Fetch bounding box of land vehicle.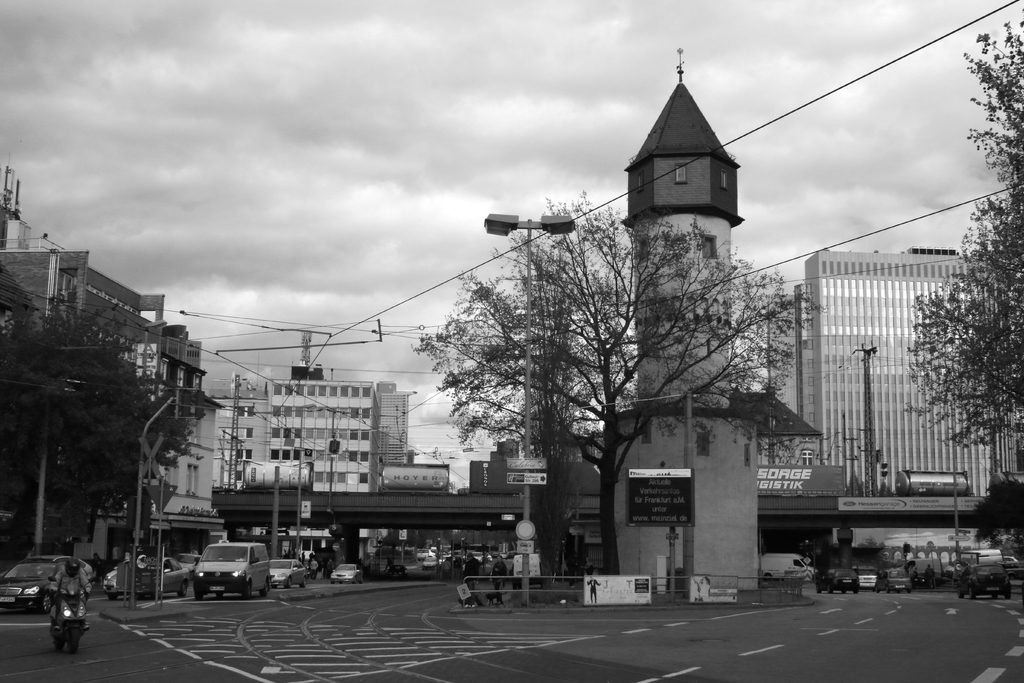
Bbox: bbox(190, 539, 272, 602).
